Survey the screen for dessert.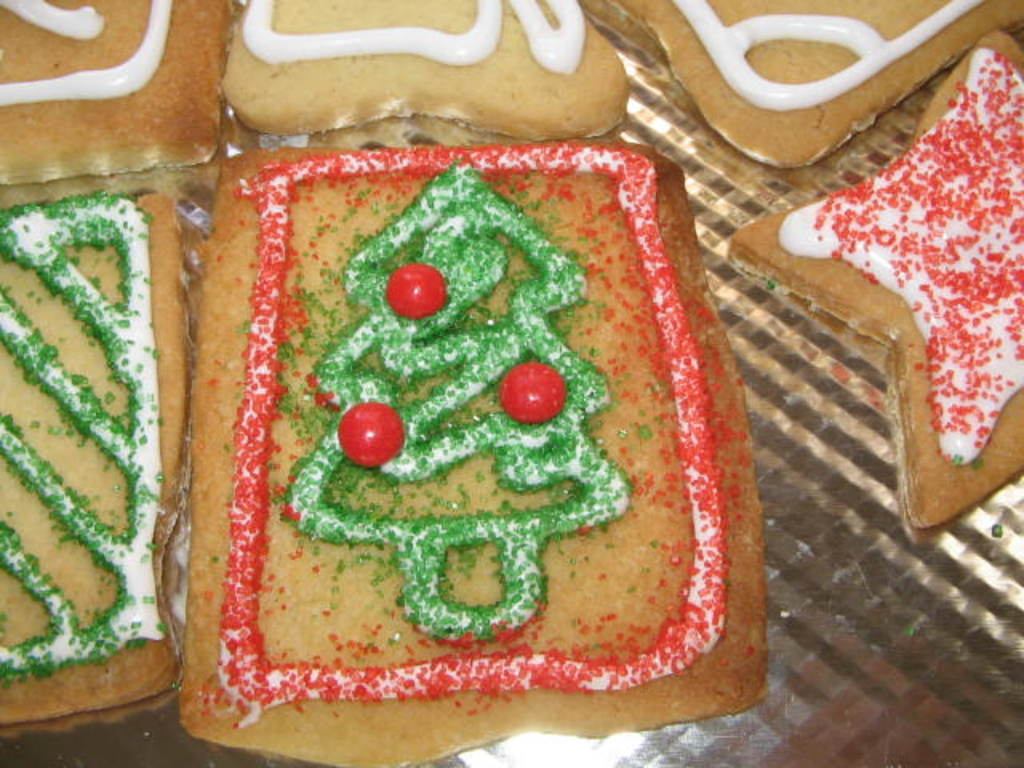
Survey found: Rect(0, 0, 227, 189).
